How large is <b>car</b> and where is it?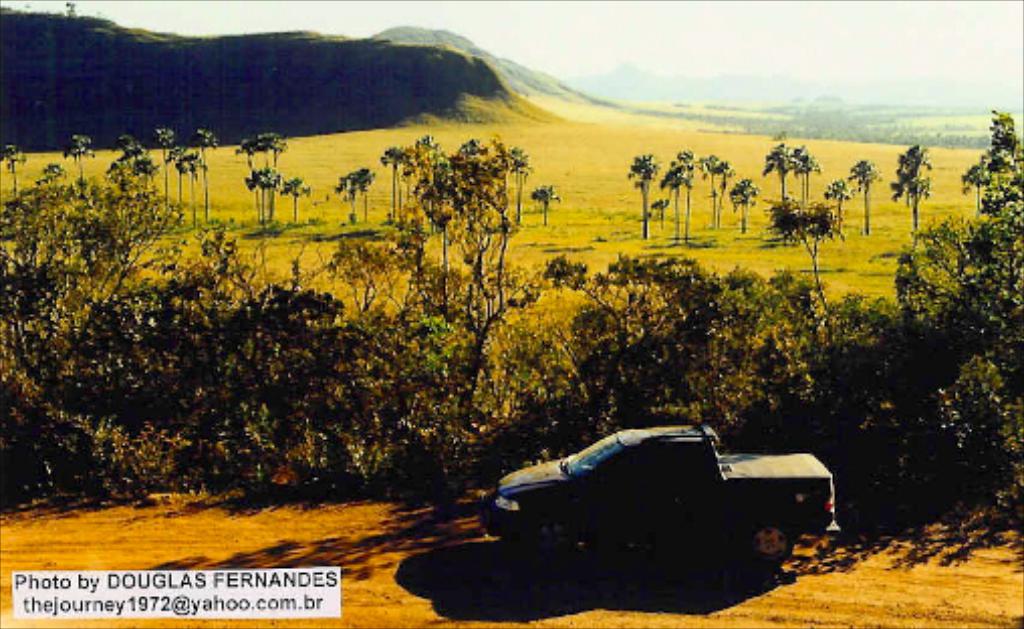
Bounding box: left=478, top=411, right=849, bottom=581.
